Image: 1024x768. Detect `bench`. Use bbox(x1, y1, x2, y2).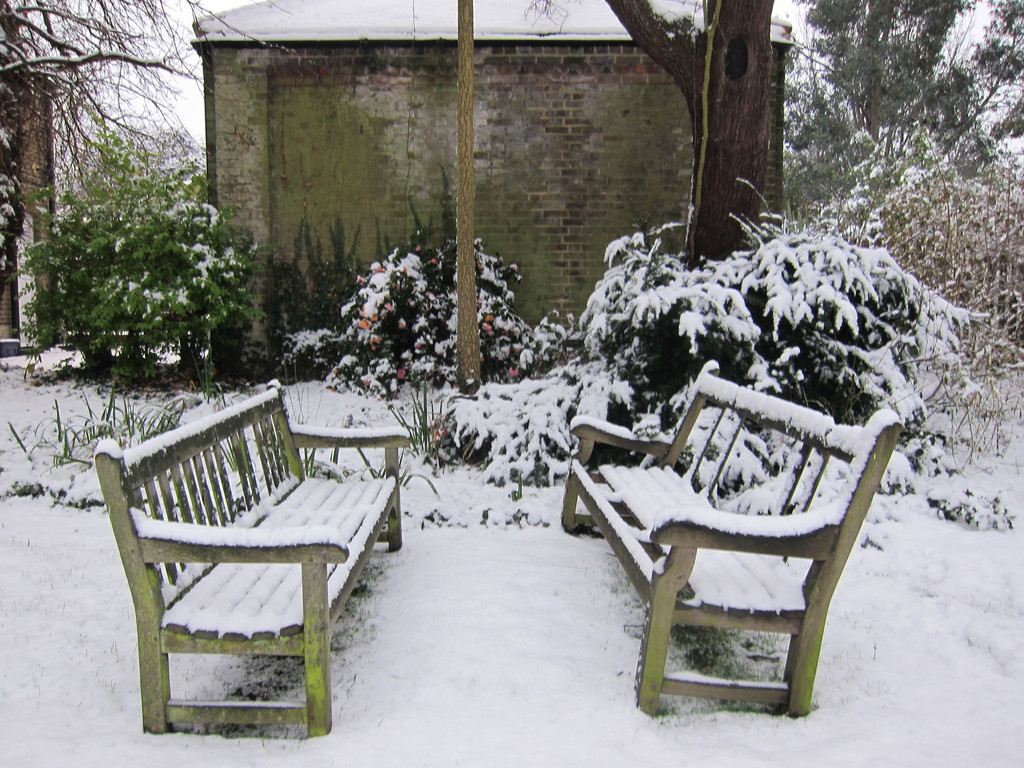
bbox(552, 356, 904, 717).
